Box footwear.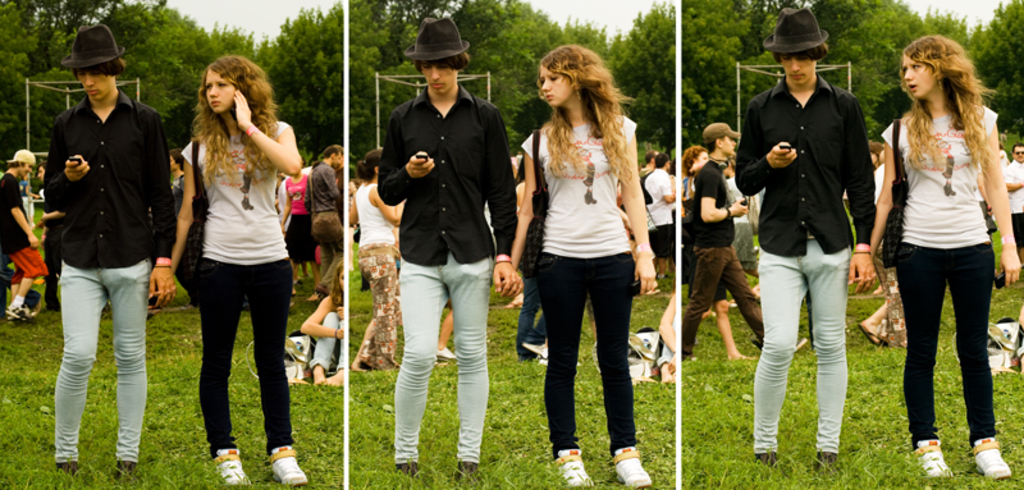
crop(787, 335, 809, 347).
